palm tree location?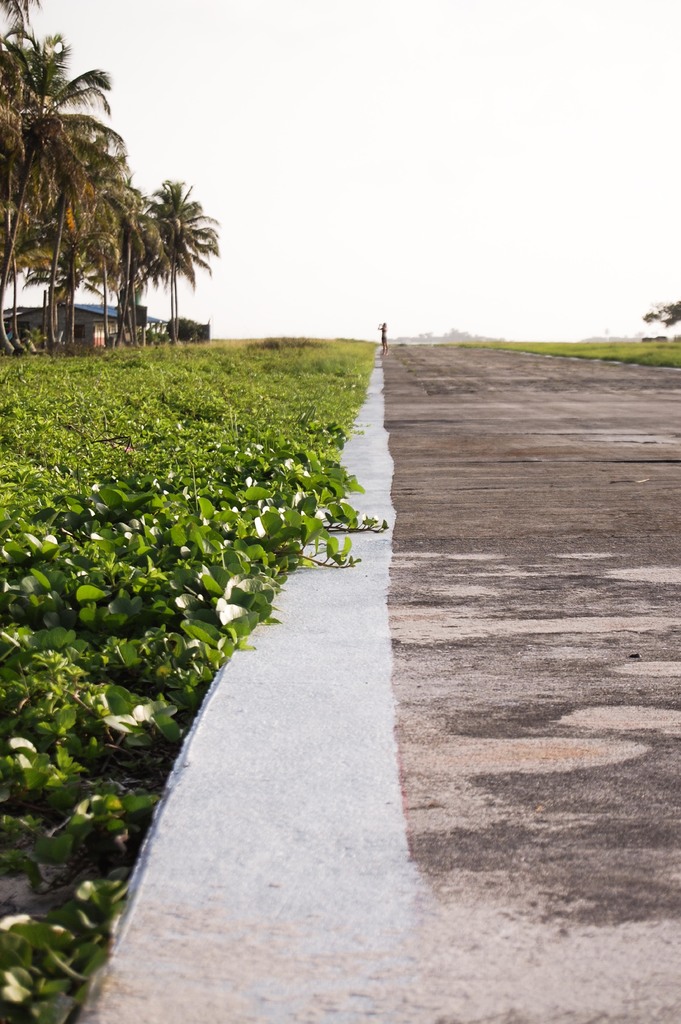
left=12, top=48, right=251, bottom=362
